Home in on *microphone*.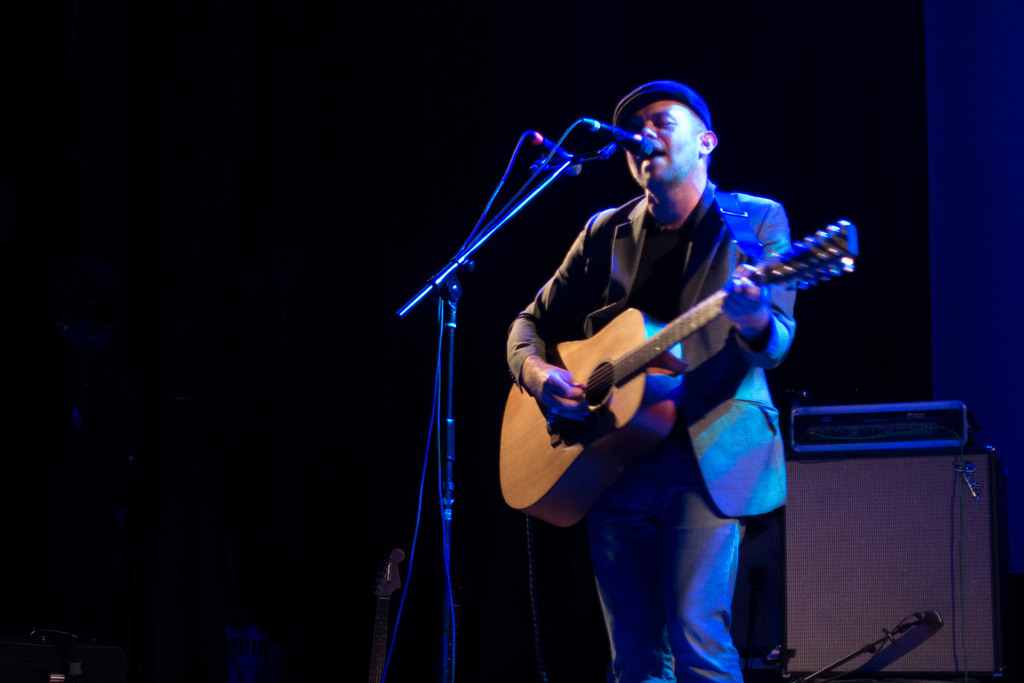
Homed in at rect(590, 119, 656, 156).
